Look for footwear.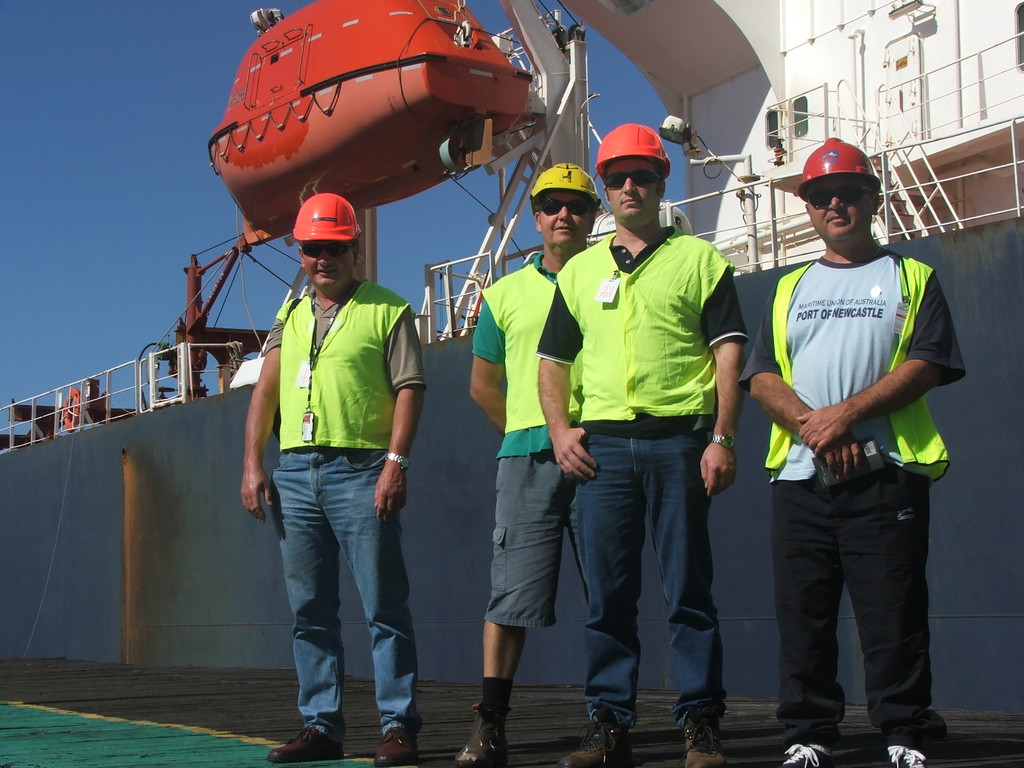
Found: rect(888, 729, 932, 767).
